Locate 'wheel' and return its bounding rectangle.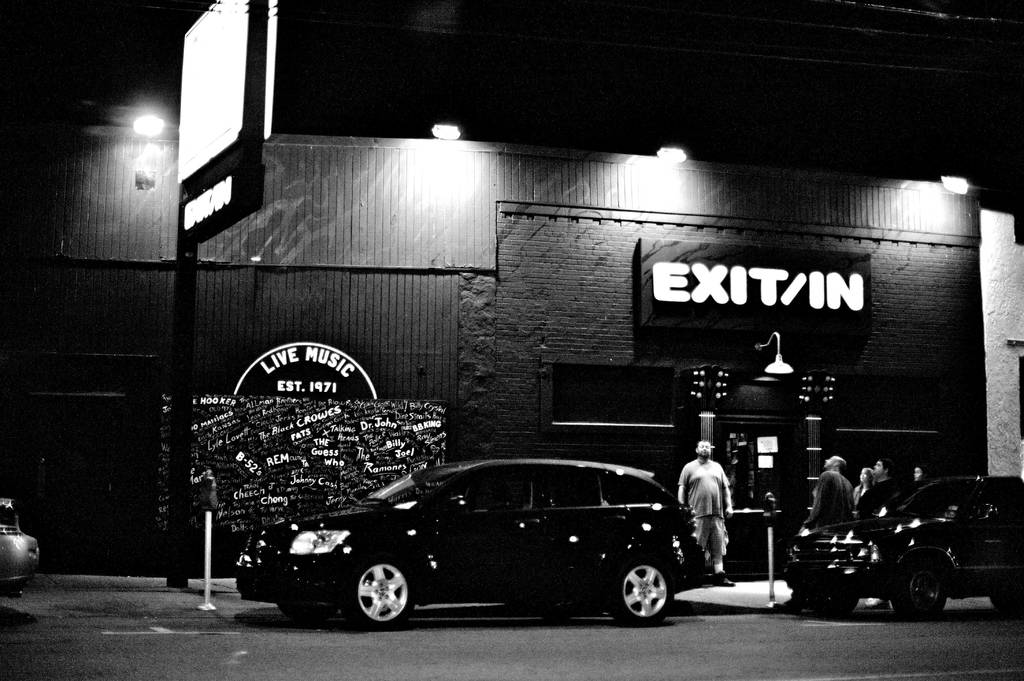
[x1=808, y1=596, x2=858, y2=618].
